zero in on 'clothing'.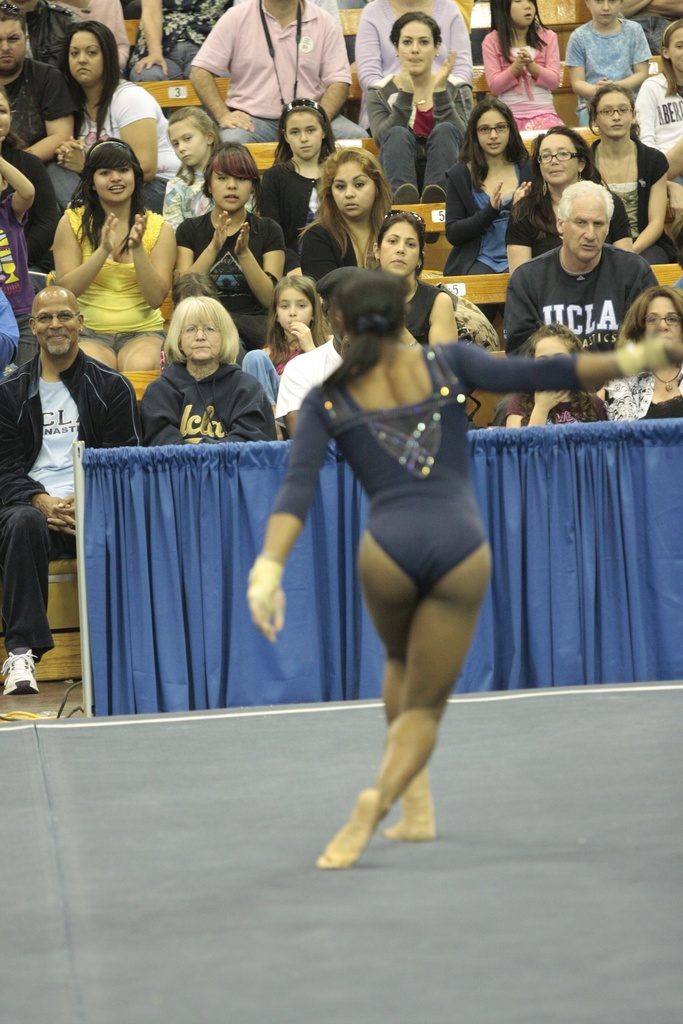
Zeroed in: x1=390, y1=120, x2=458, y2=190.
